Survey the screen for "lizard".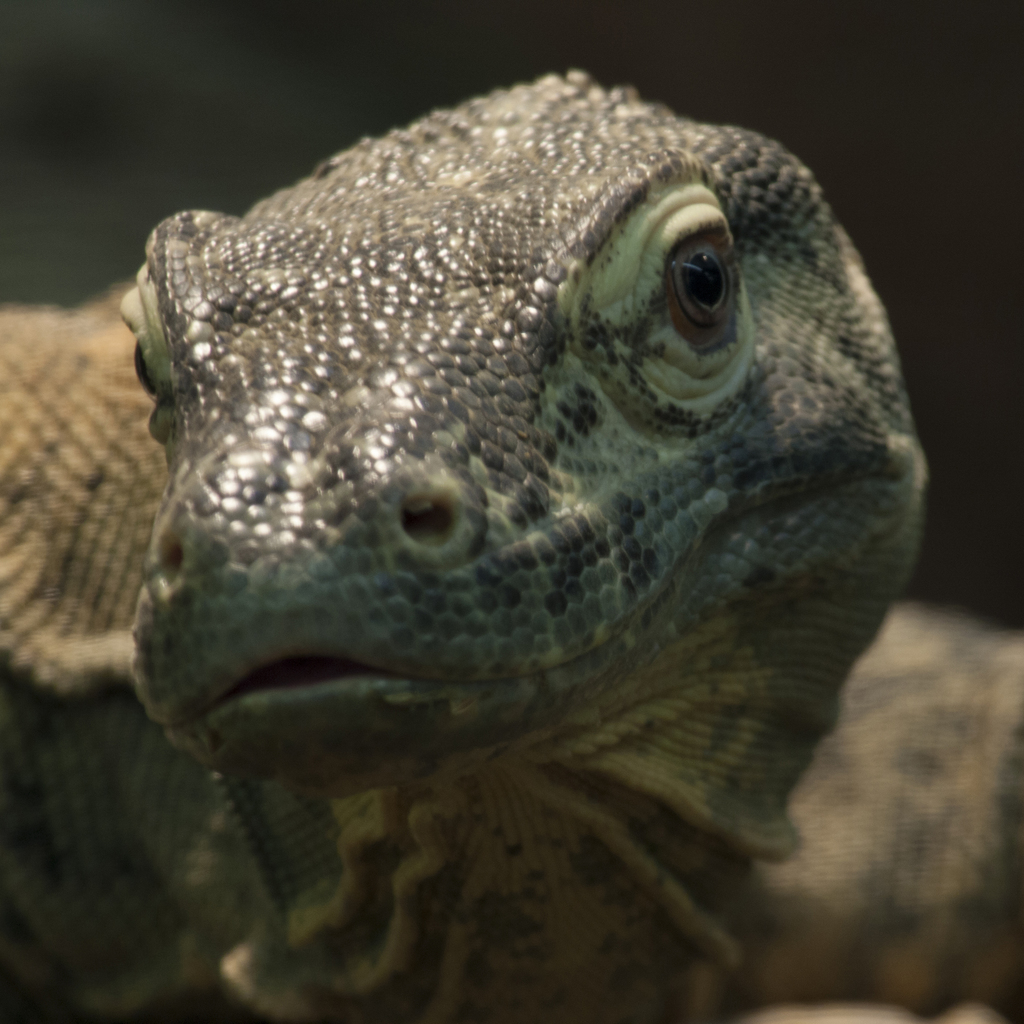
Survey found: bbox(0, 64, 1023, 1023).
